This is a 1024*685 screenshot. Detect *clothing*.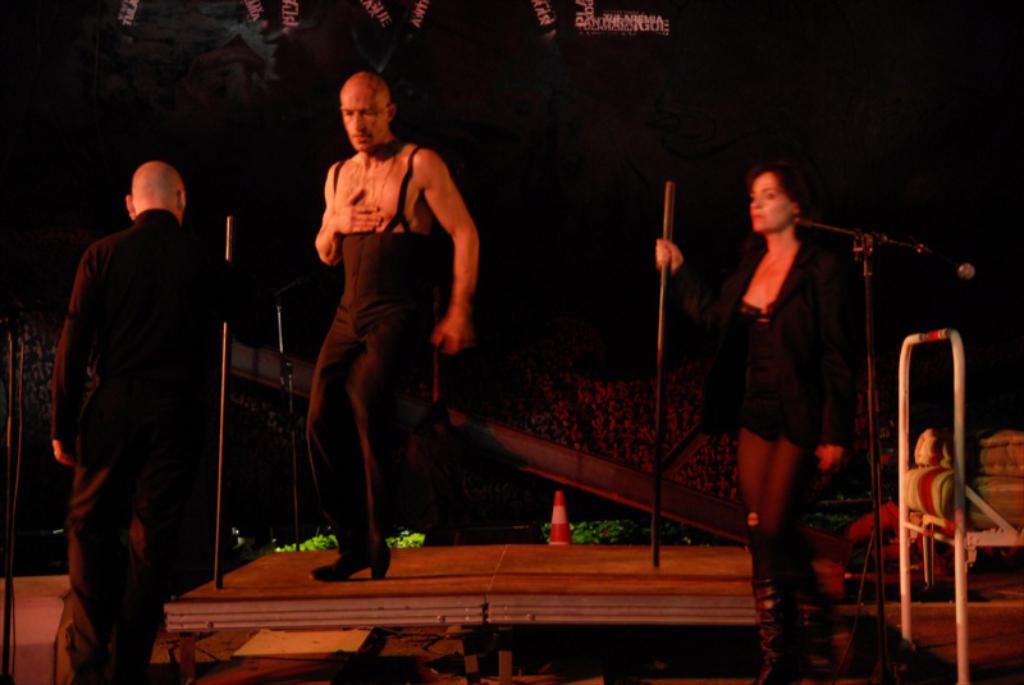
select_region(50, 193, 234, 684).
